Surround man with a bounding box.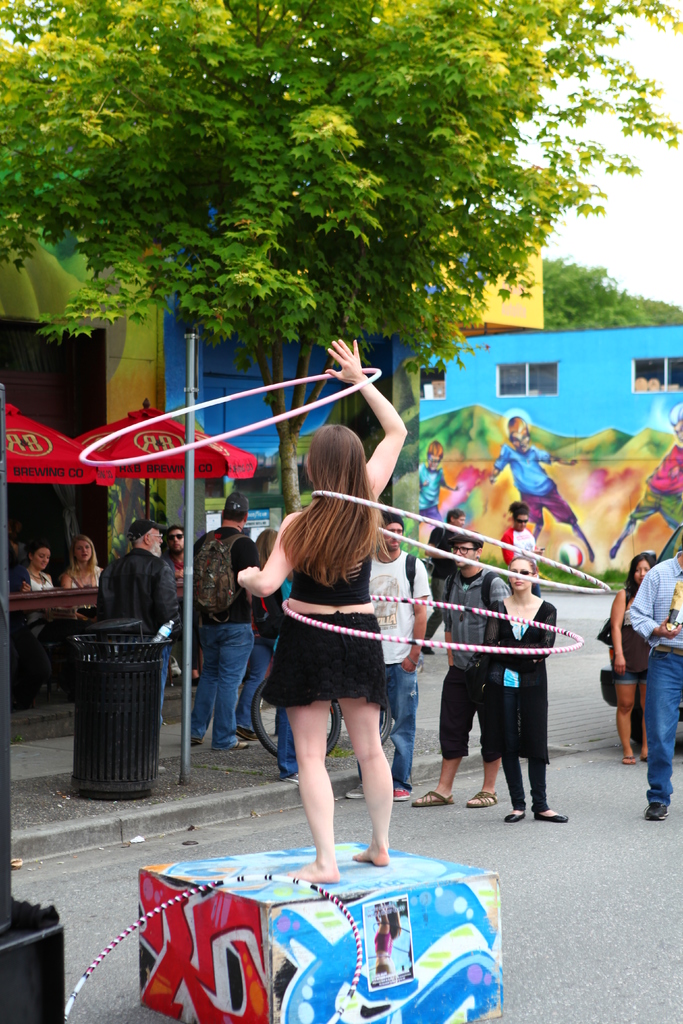
x1=611, y1=404, x2=682, y2=553.
